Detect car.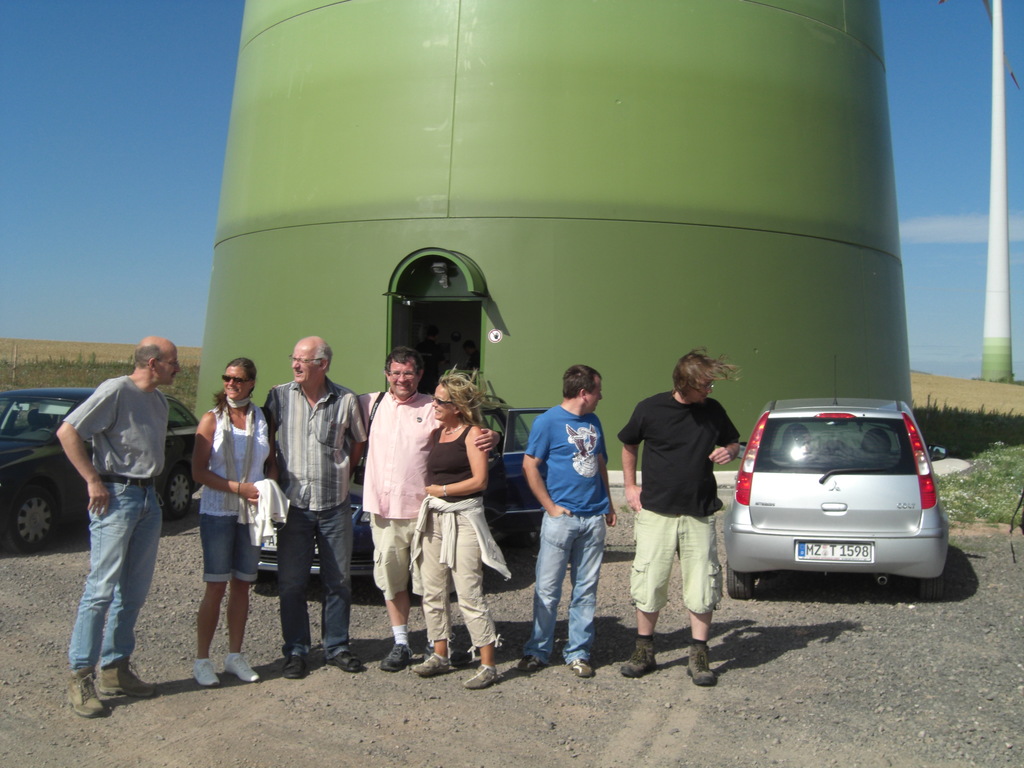
Detected at crop(0, 388, 199, 540).
